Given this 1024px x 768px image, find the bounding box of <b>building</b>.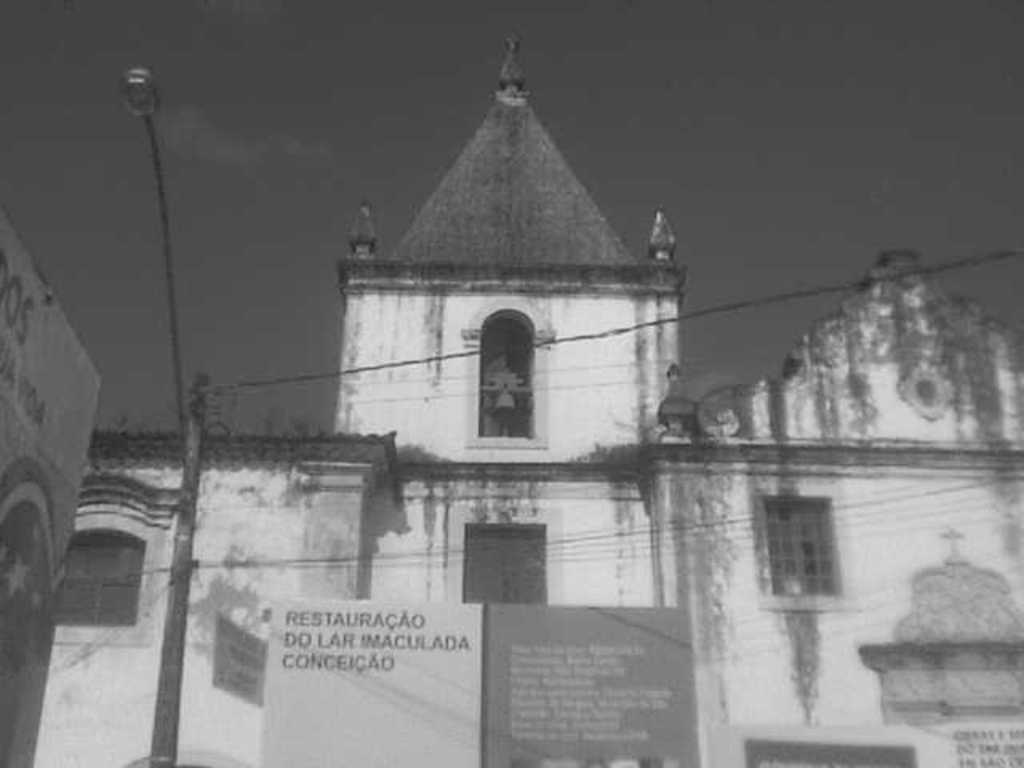
0 35 1022 765.
